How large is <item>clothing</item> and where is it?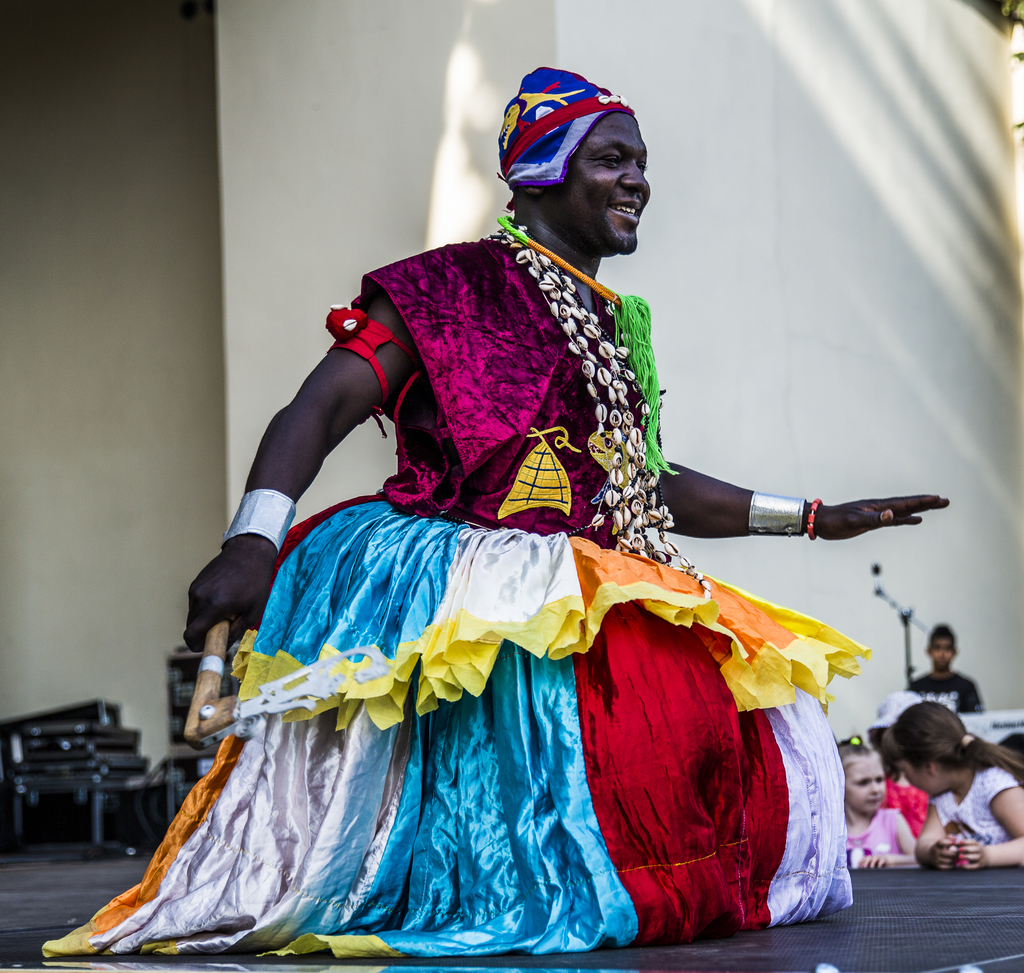
Bounding box: (164,264,826,915).
